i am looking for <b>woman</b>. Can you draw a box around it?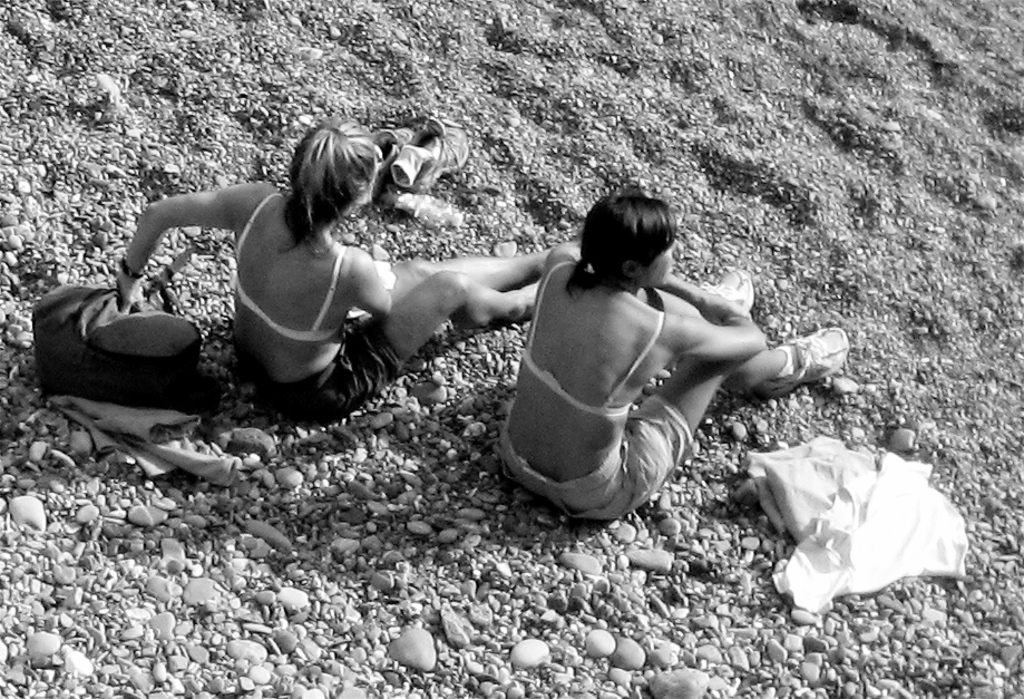
Sure, the bounding box is detection(491, 203, 845, 530).
